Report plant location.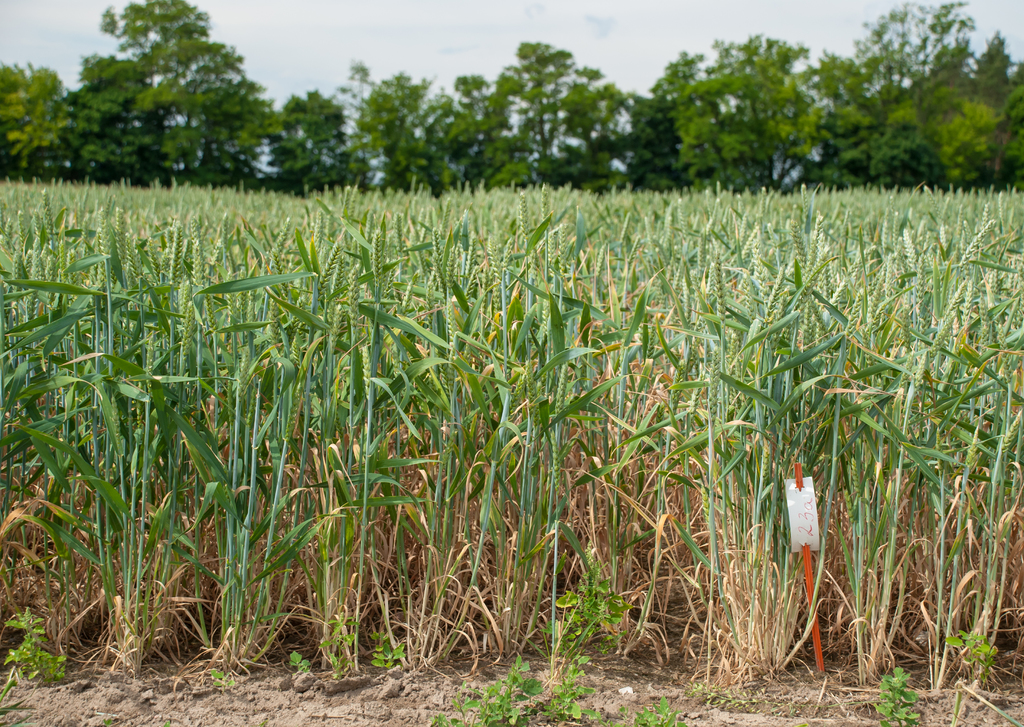
Report: bbox(863, 651, 931, 726).
